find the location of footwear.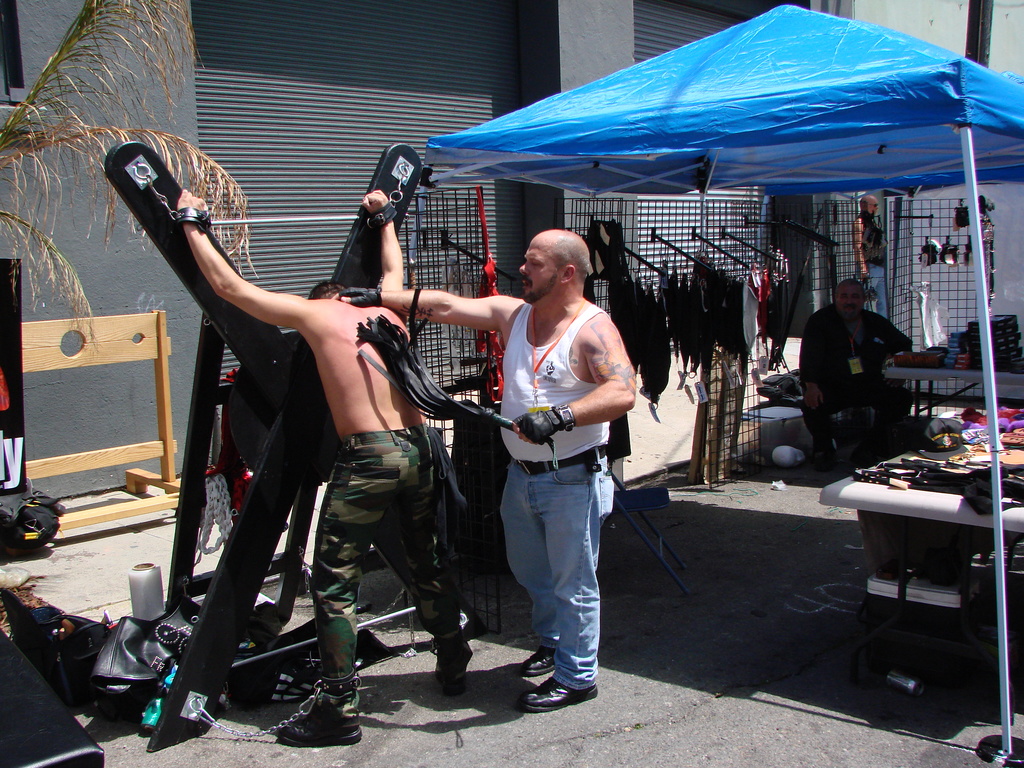
Location: {"x1": 440, "y1": 634, "x2": 474, "y2": 694}.
